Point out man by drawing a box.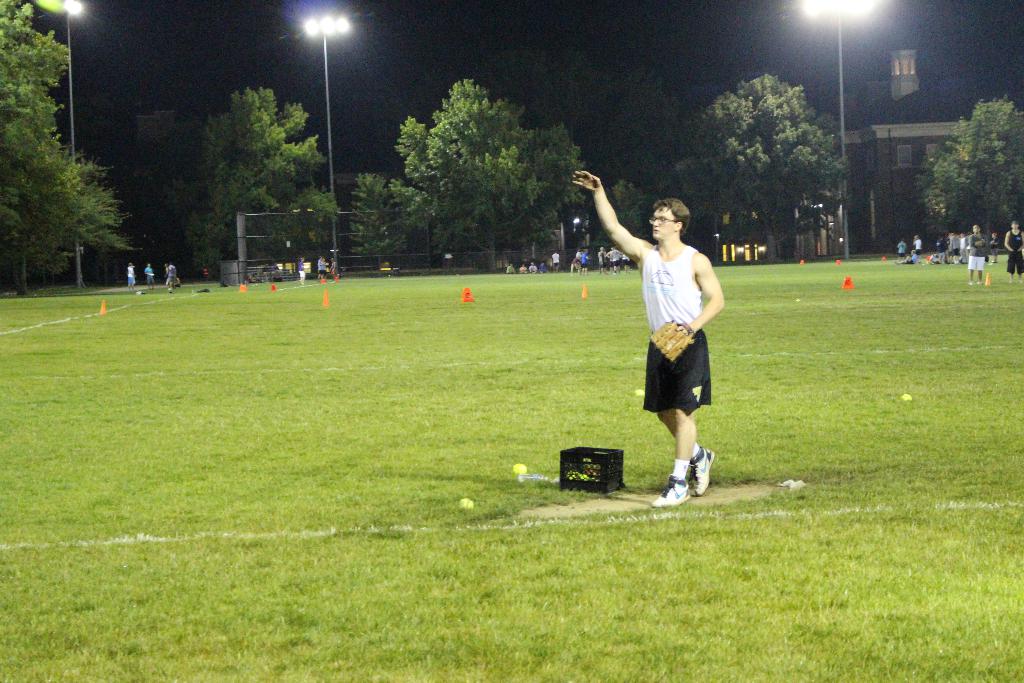
bbox=[1005, 220, 1023, 286].
